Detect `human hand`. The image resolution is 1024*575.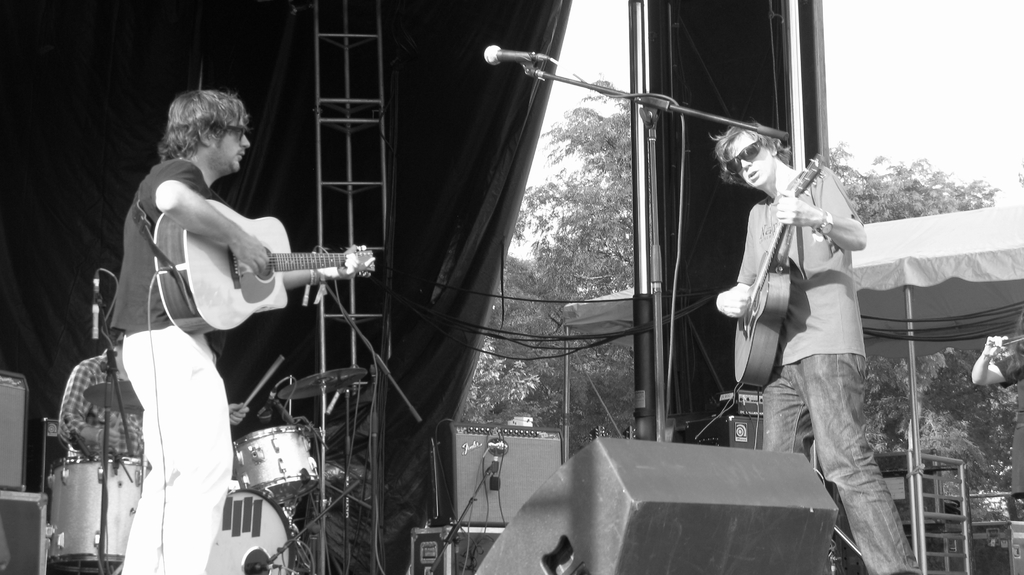
x1=336, y1=249, x2=381, y2=278.
